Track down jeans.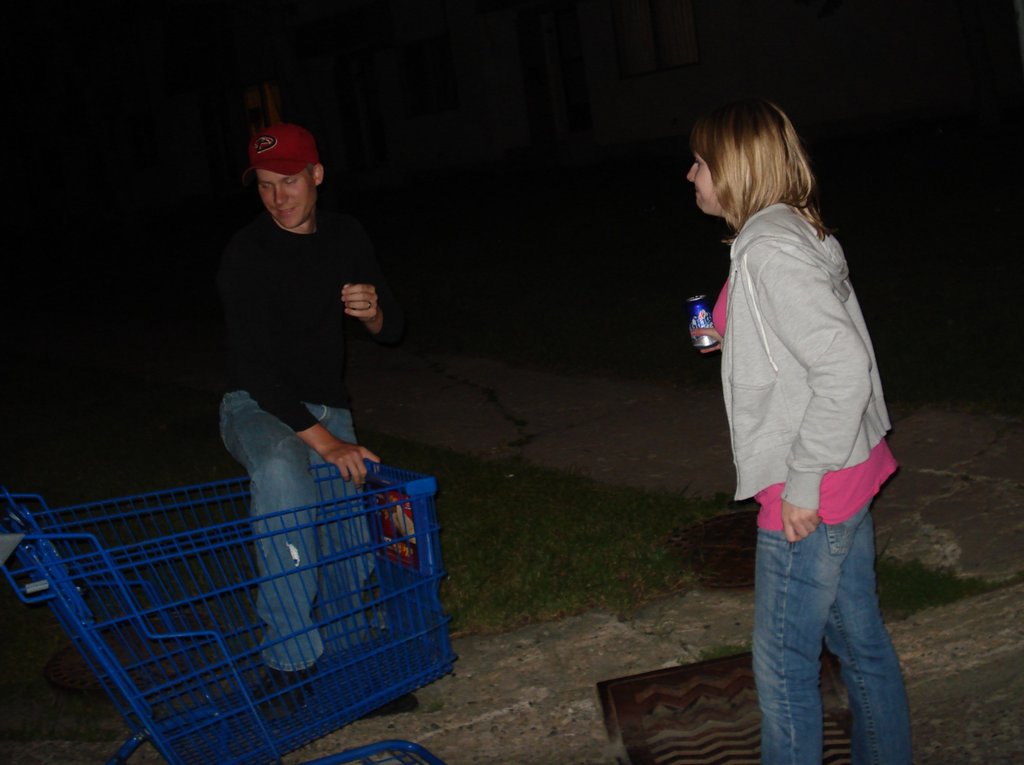
Tracked to {"x1": 753, "y1": 505, "x2": 913, "y2": 760}.
